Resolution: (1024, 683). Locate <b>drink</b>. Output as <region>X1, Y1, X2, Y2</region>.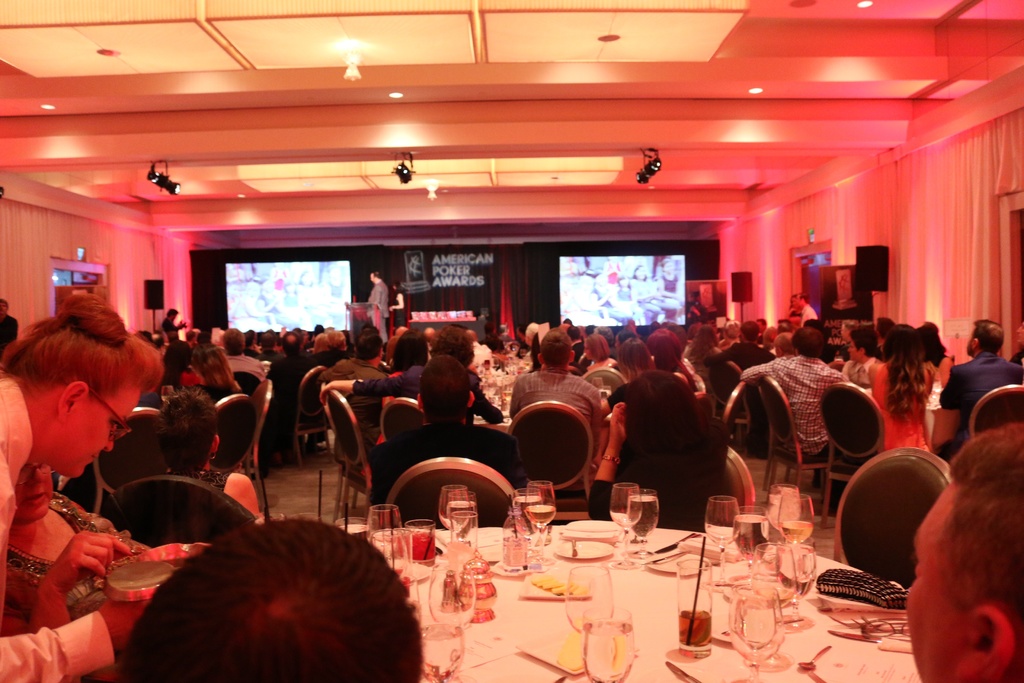
<region>436, 608, 476, 641</region>.
